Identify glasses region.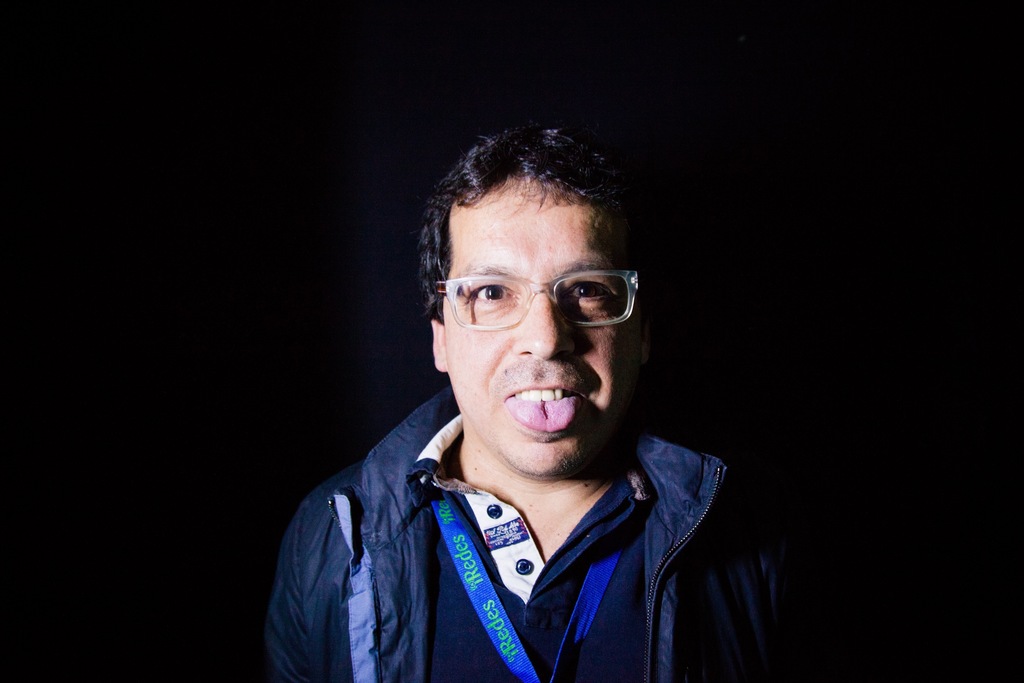
Region: (436, 269, 643, 330).
